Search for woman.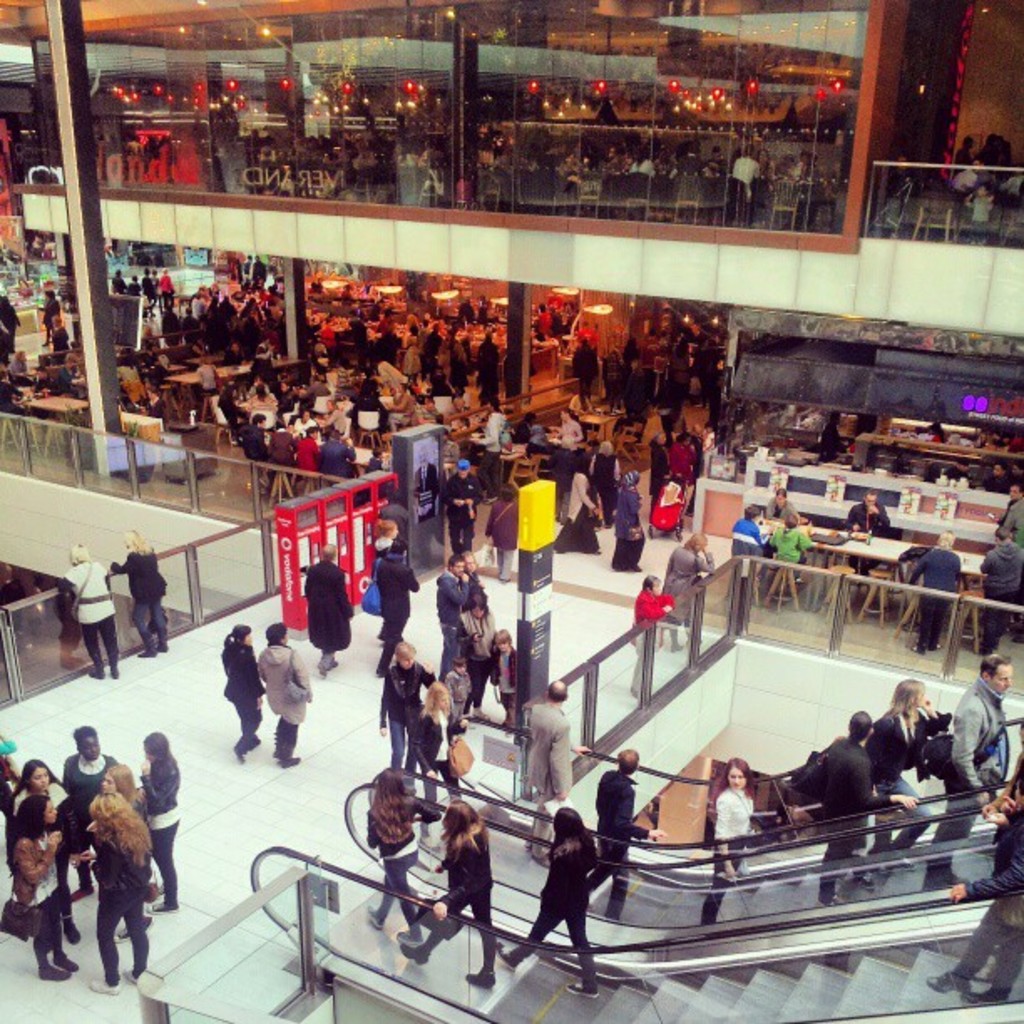
Found at 651,422,671,532.
